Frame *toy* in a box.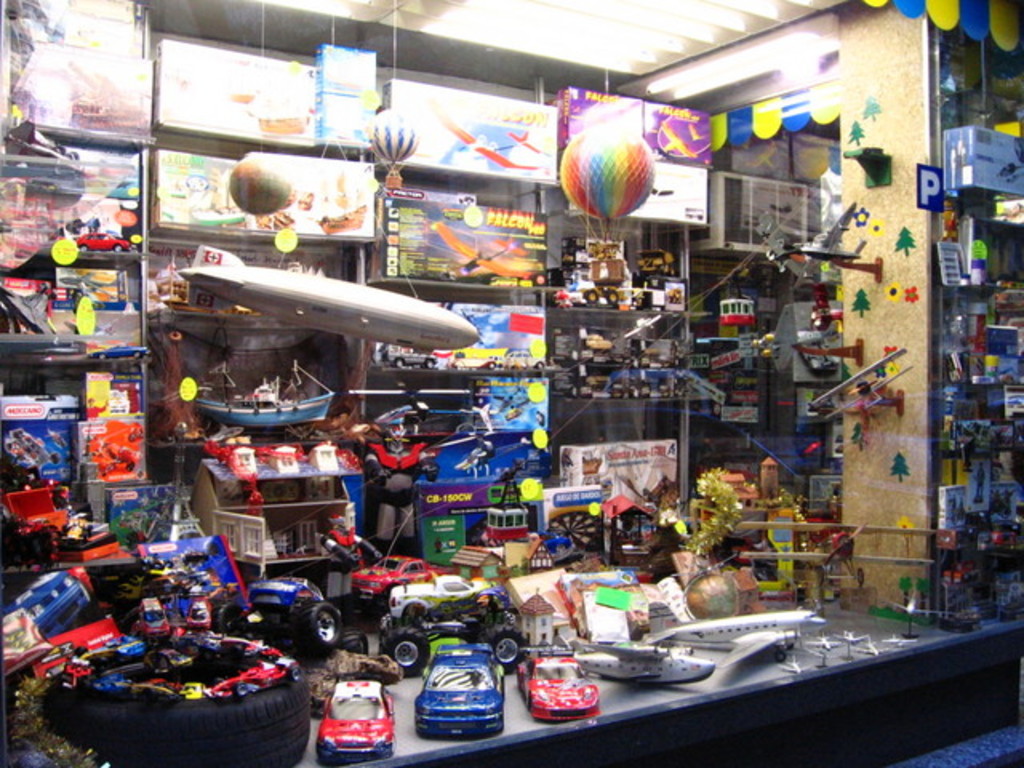
[566, 637, 717, 690].
